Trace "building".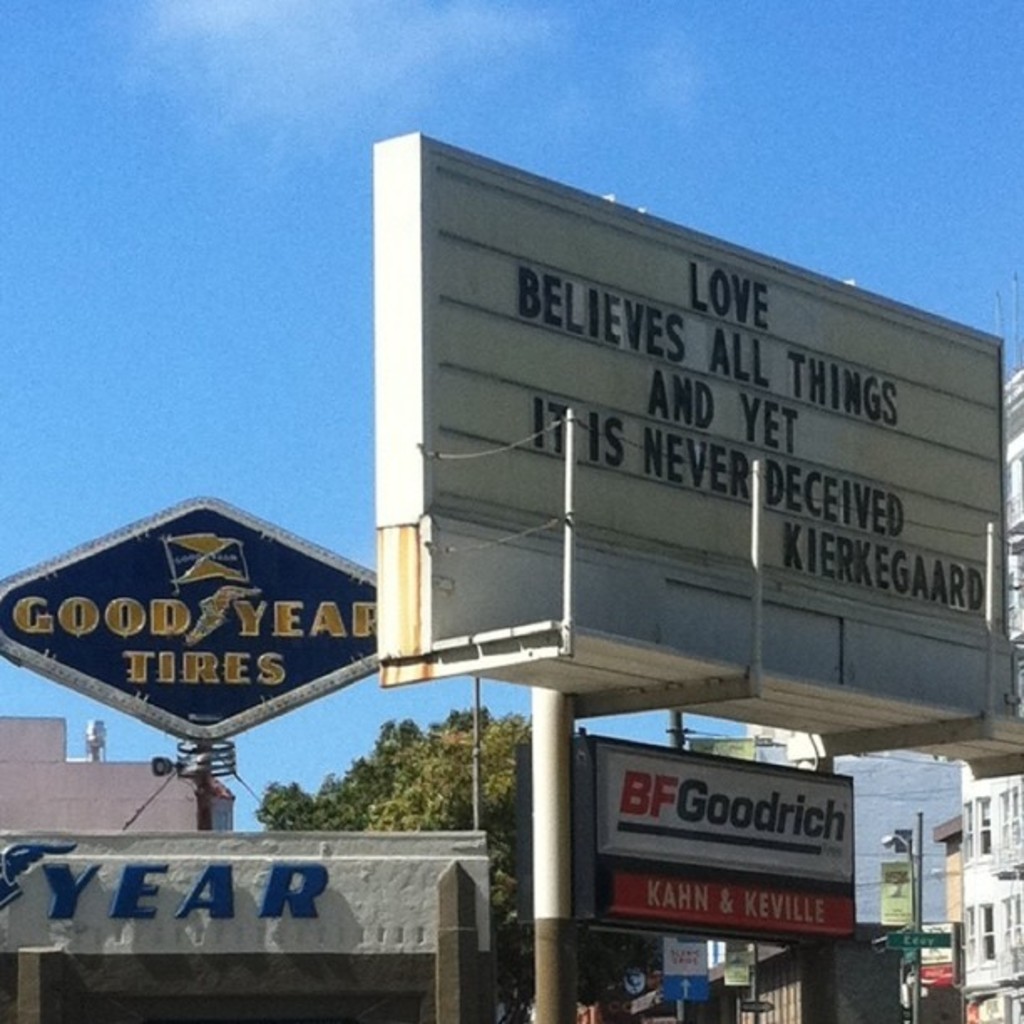
Traced to x1=954, y1=366, x2=1022, y2=1022.
